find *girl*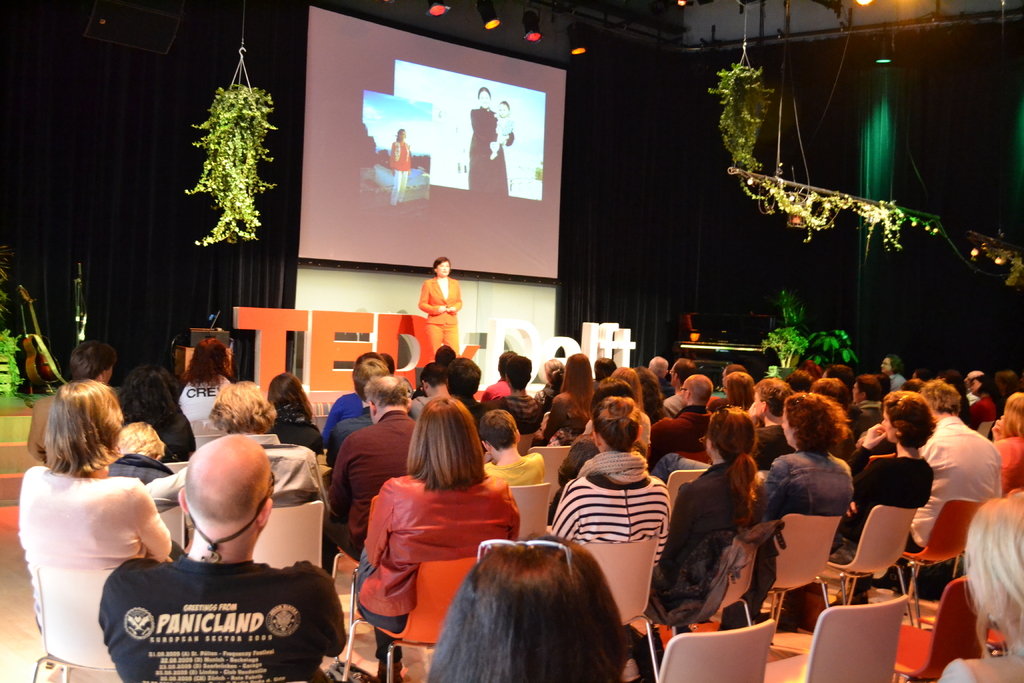
pyautogui.locateOnScreen(422, 256, 461, 356)
